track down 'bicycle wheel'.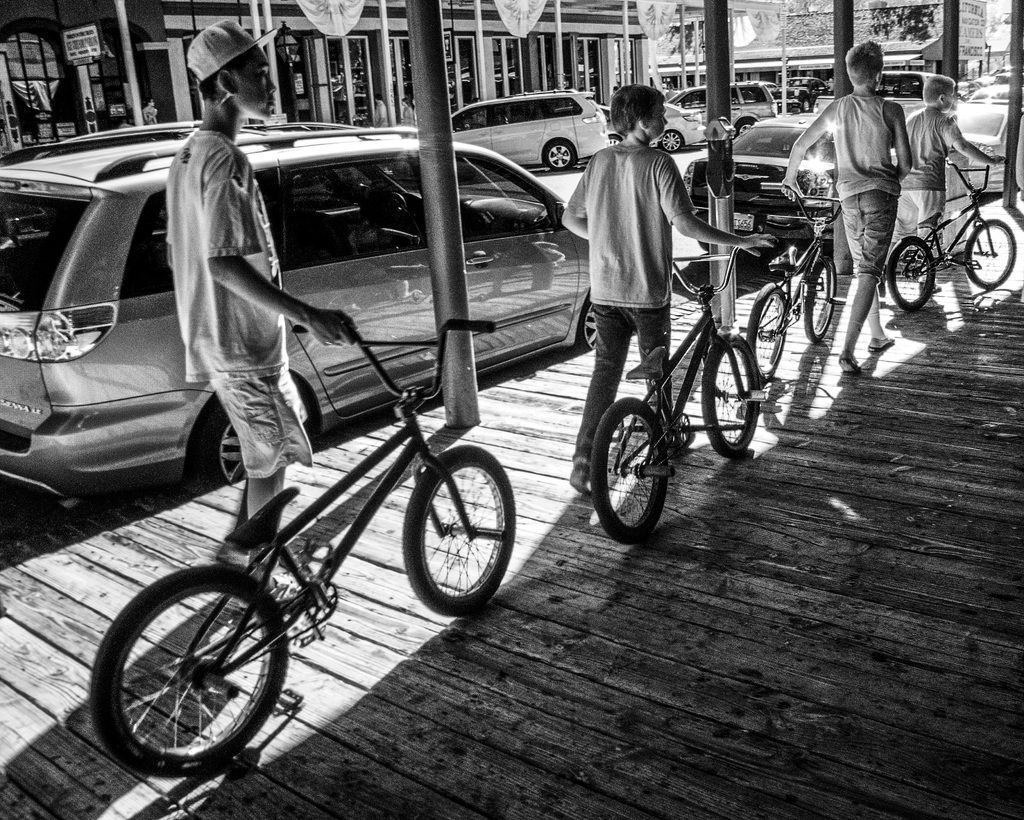
Tracked to <box>700,331,760,461</box>.
